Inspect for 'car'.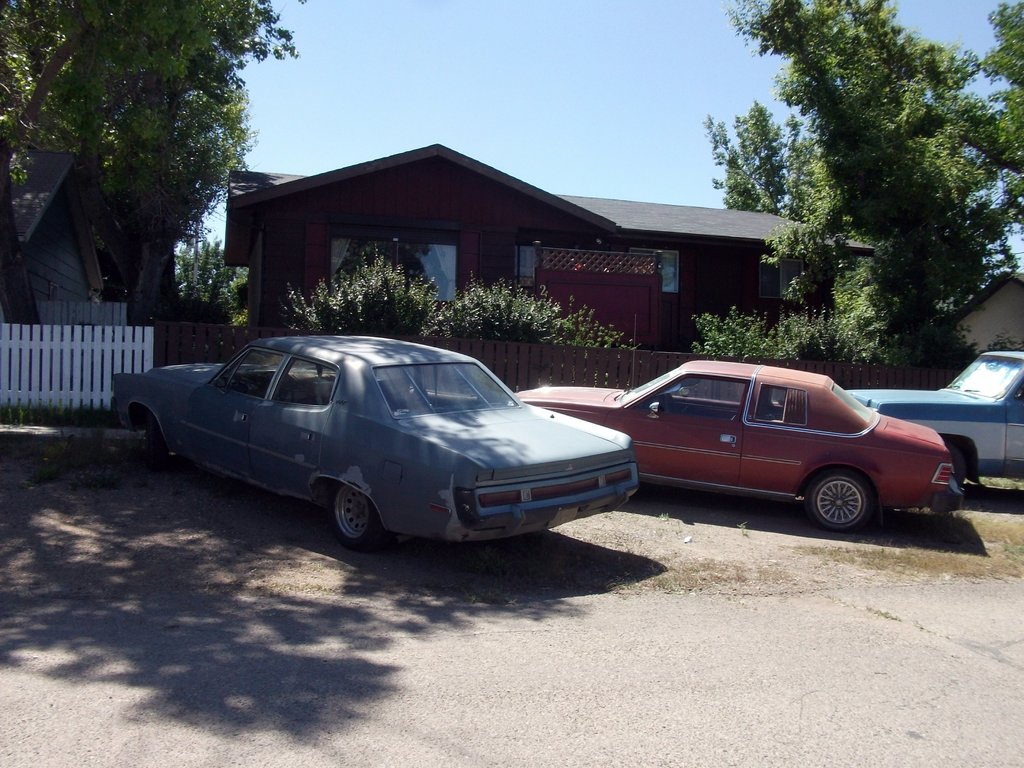
Inspection: left=111, top=330, right=646, bottom=554.
